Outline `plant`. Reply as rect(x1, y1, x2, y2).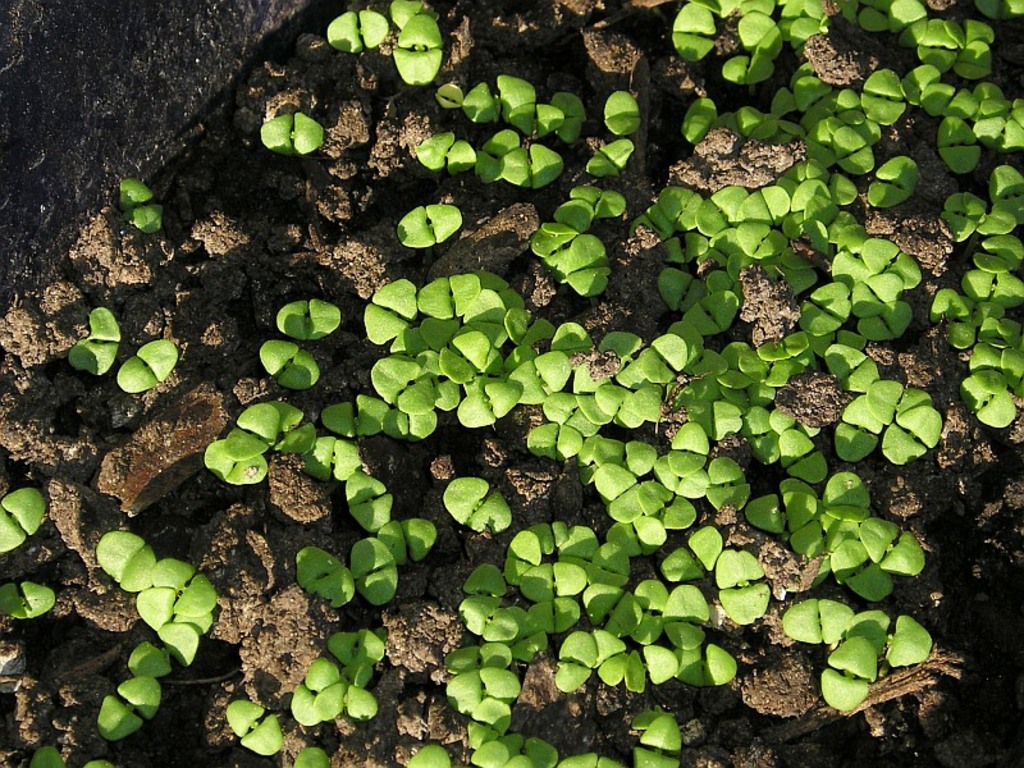
rect(367, 356, 435, 424).
